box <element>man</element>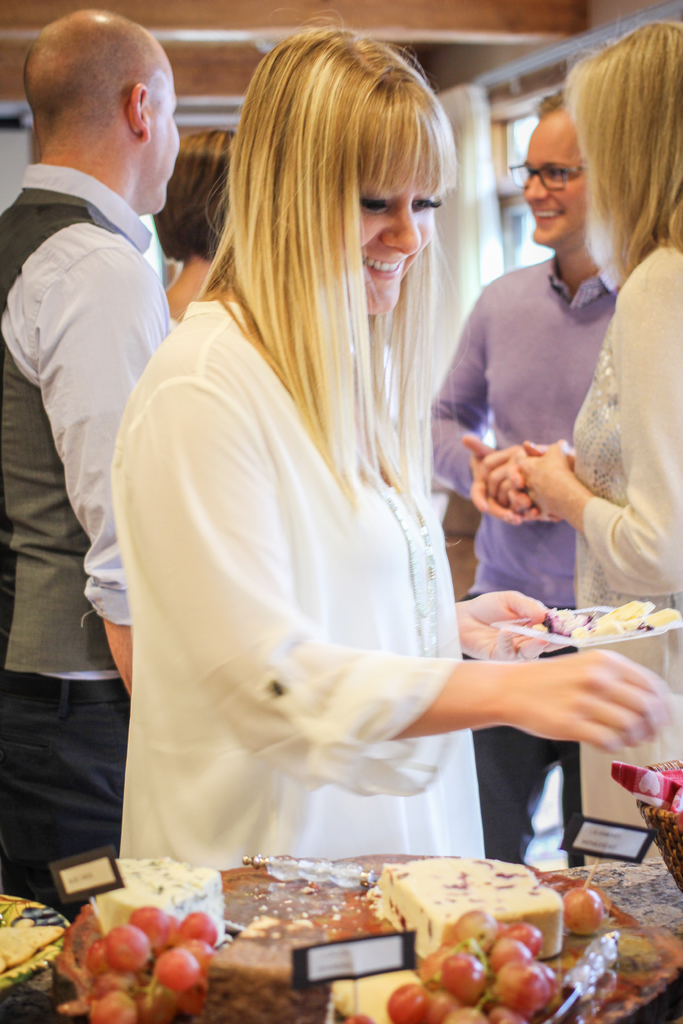
l=0, t=0, r=208, b=897
